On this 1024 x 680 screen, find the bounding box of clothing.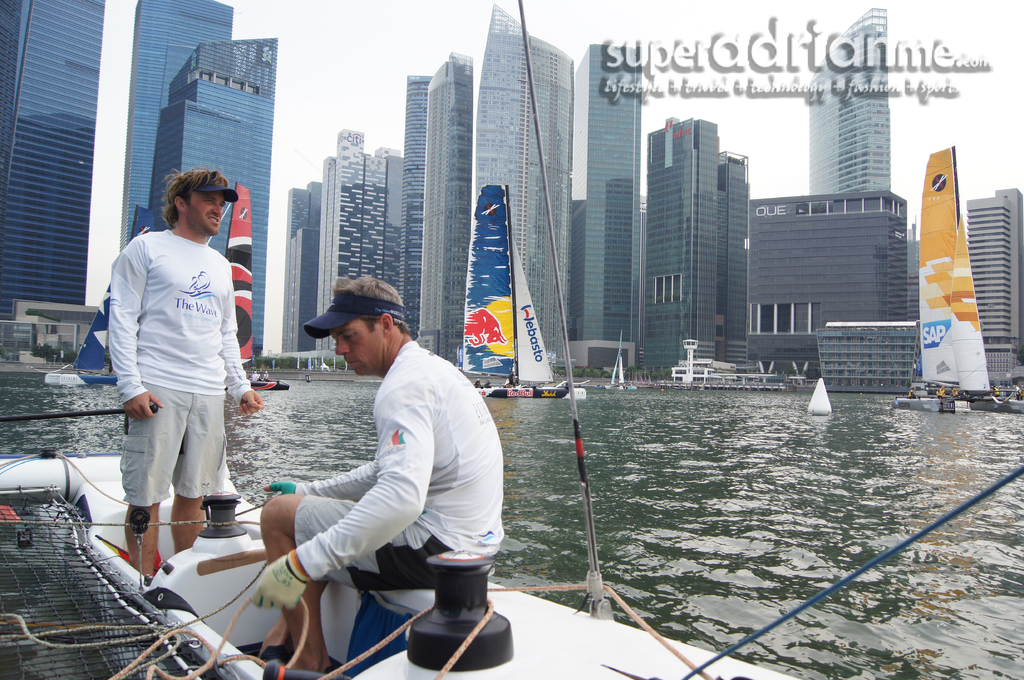
Bounding box: {"left": 301, "top": 340, "right": 504, "bottom": 599}.
